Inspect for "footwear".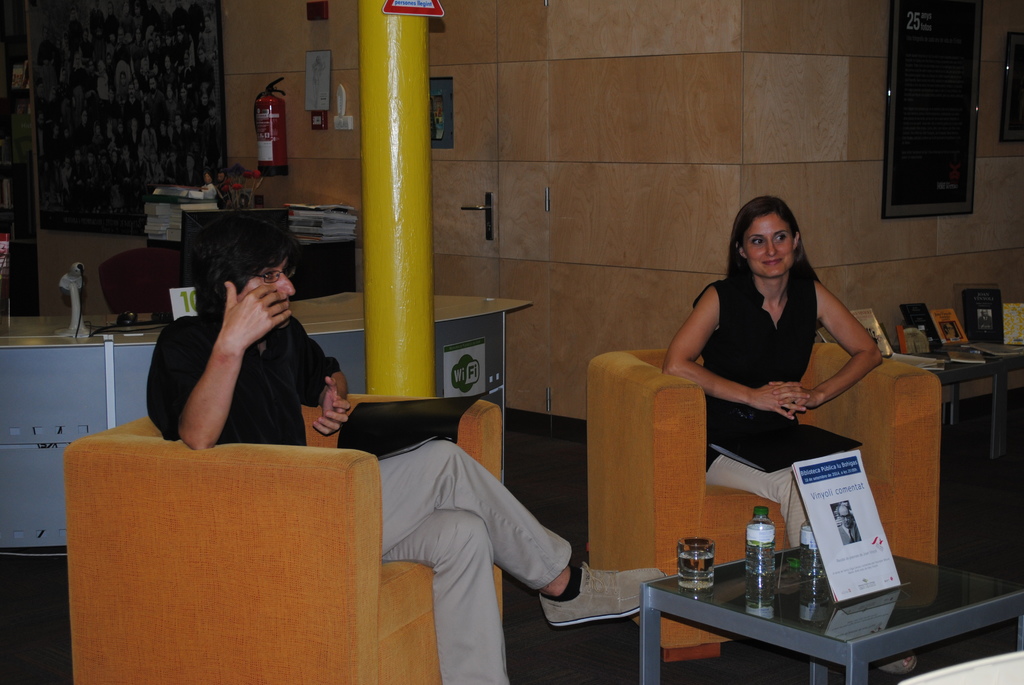
Inspection: x1=528 y1=557 x2=668 y2=628.
